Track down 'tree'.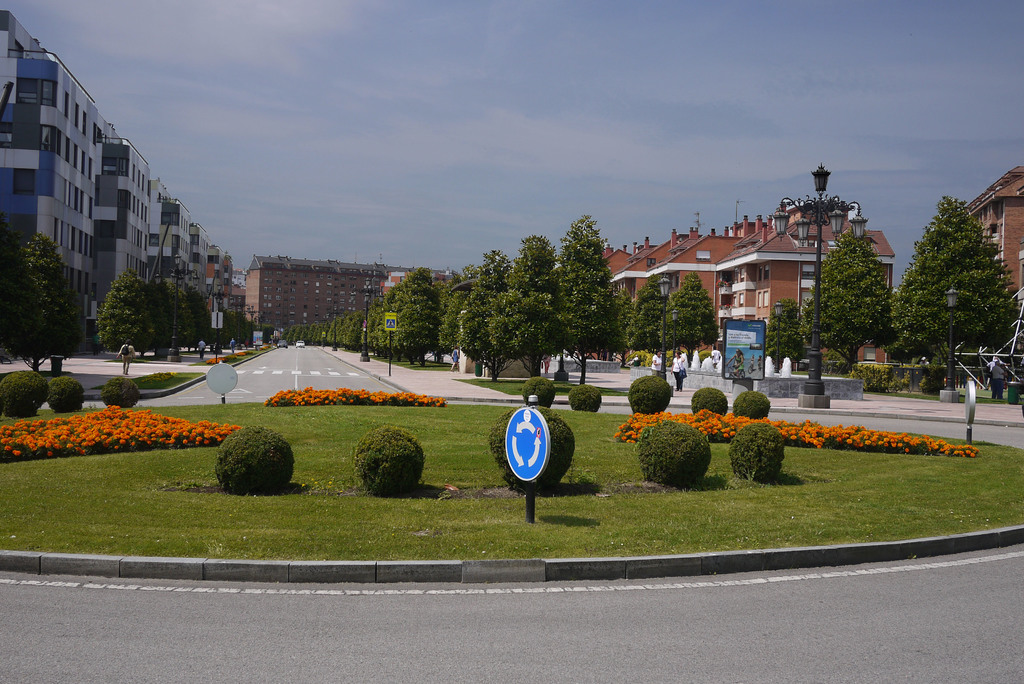
Tracked to x1=565 y1=277 x2=630 y2=393.
